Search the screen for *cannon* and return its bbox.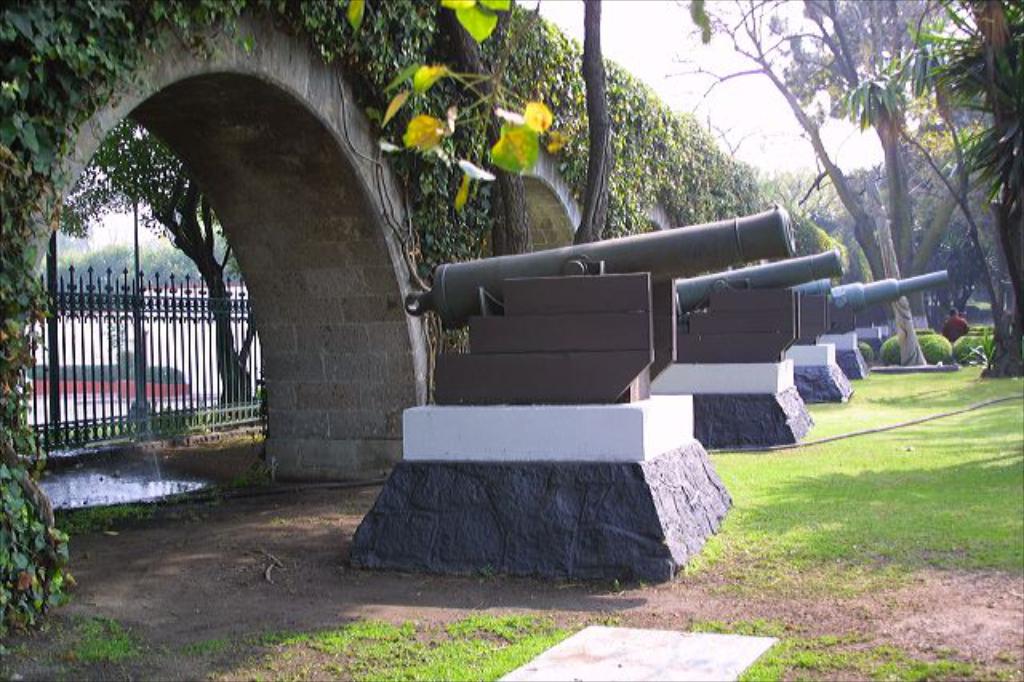
Found: 797,277,842,373.
